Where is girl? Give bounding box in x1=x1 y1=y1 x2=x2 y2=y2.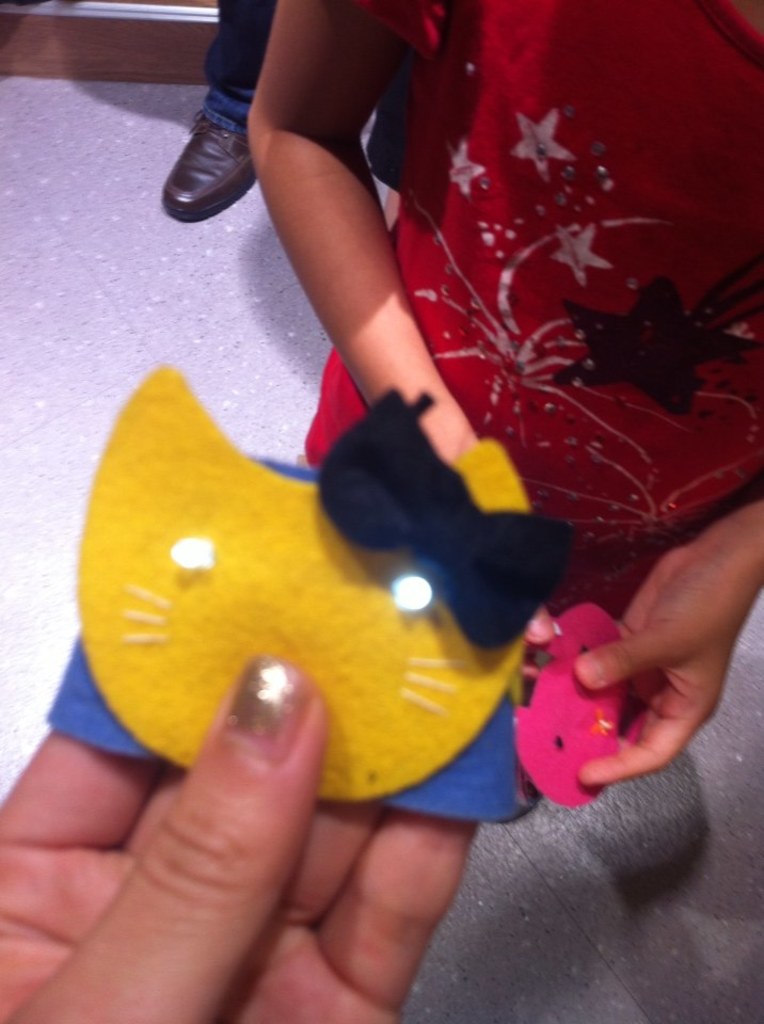
x1=242 y1=0 x2=763 y2=825.
